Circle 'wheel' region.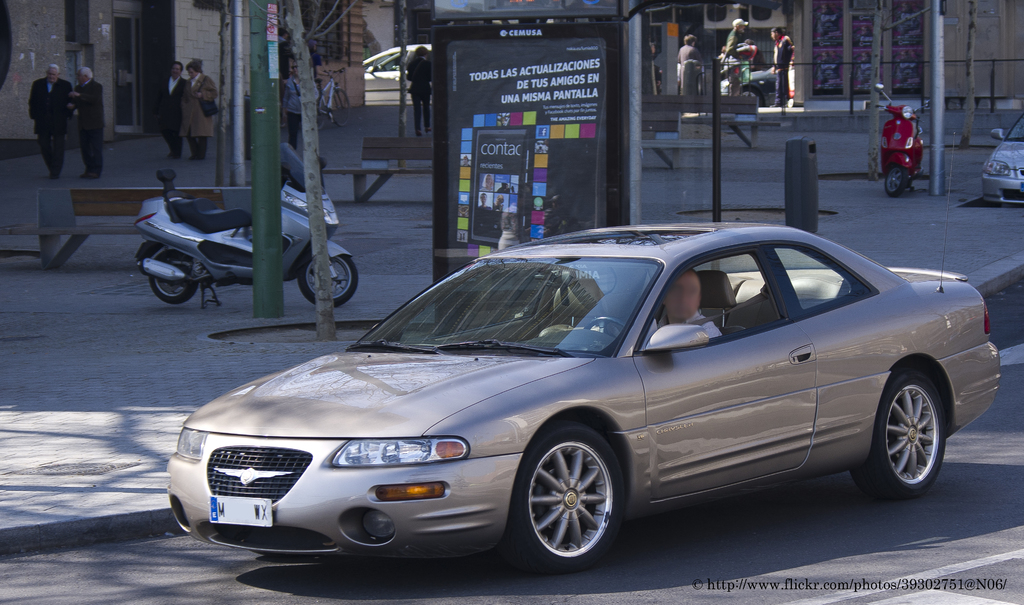
Region: (298, 254, 358, 307).
